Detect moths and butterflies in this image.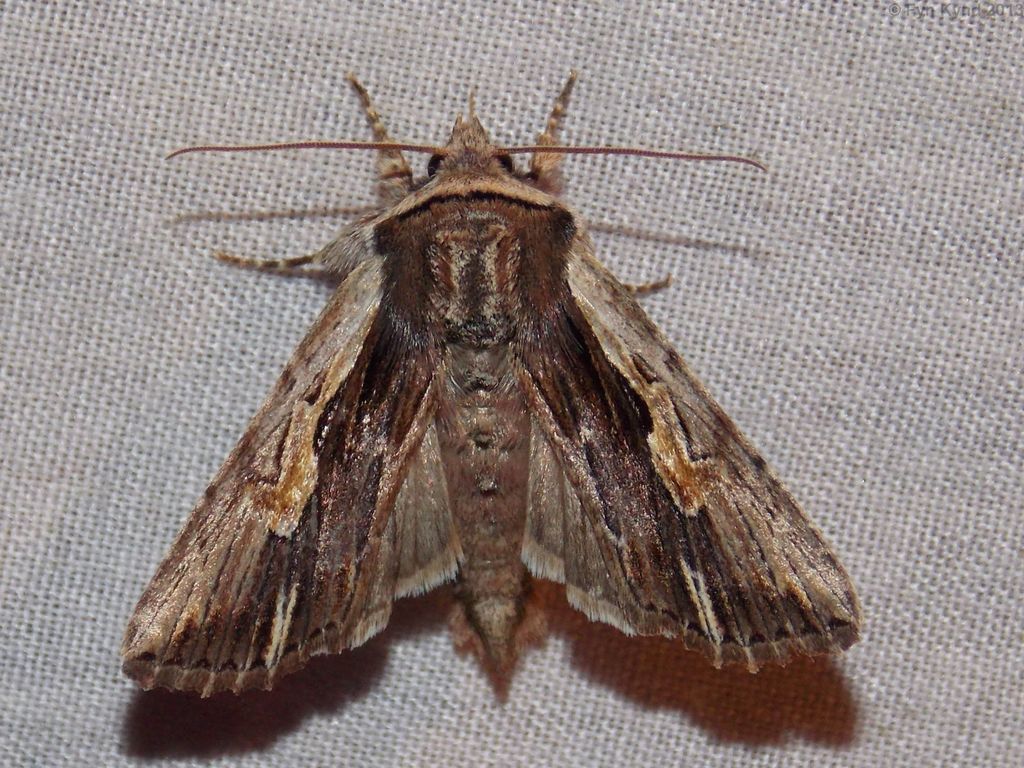
Detection: 114,68,863,703.
